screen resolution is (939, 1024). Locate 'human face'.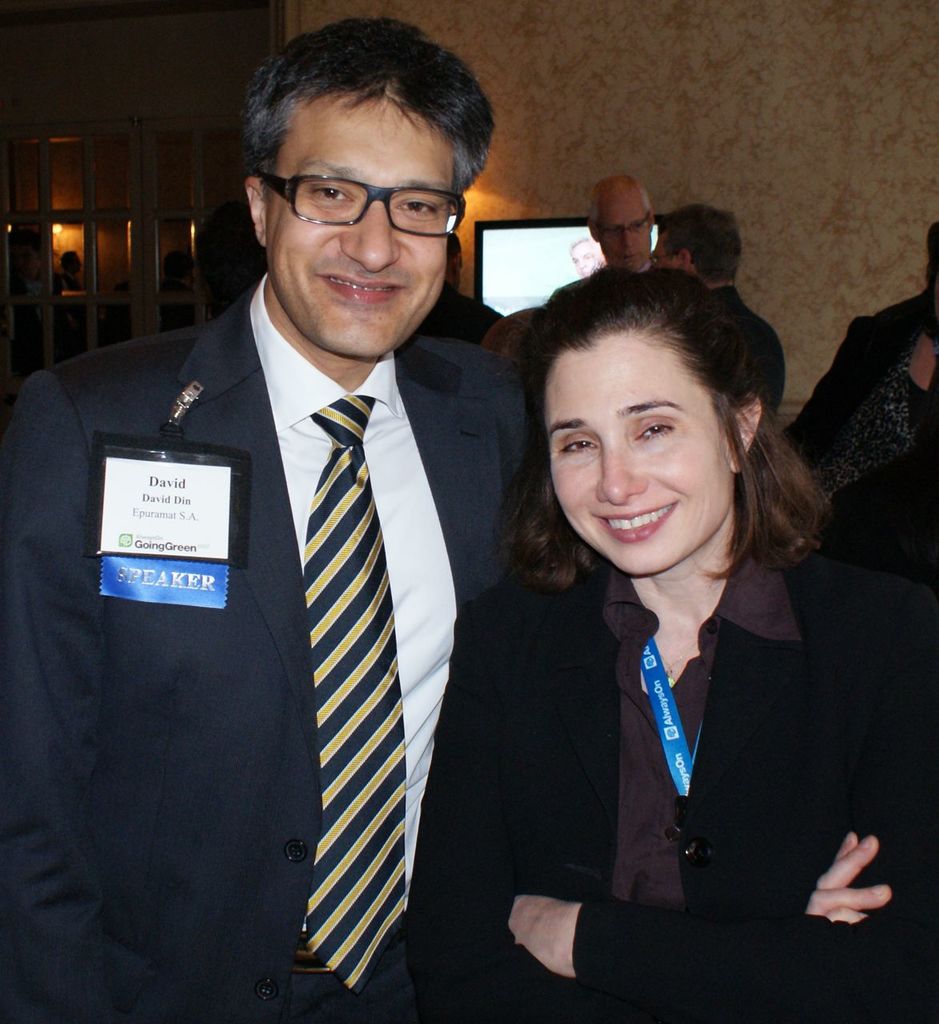
x1=265 y1=99 x2=455 y2=357.
